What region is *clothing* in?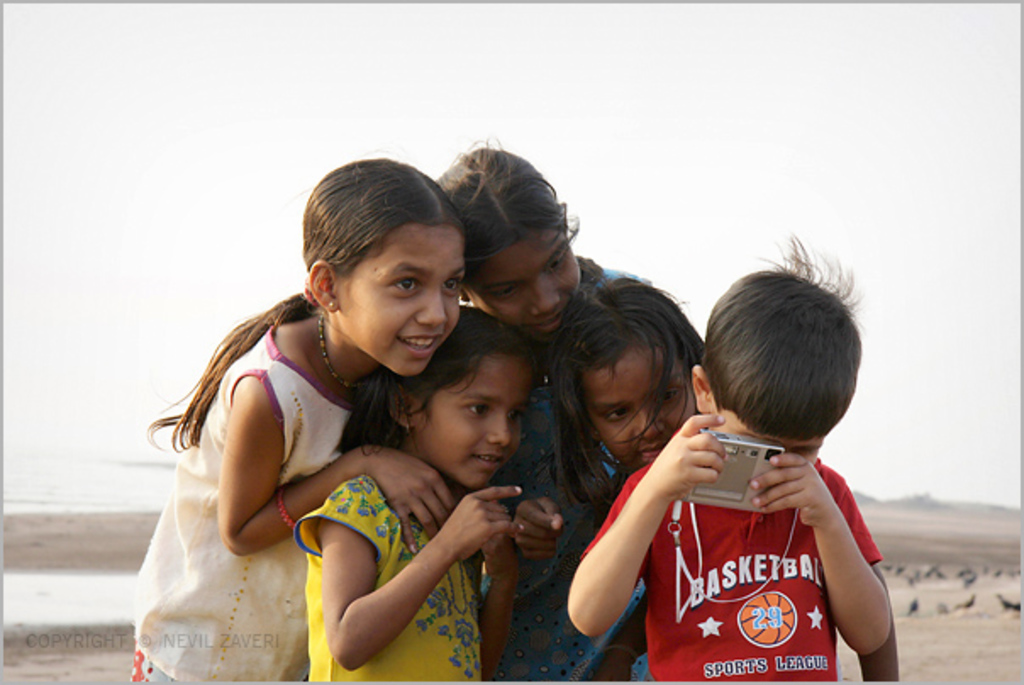
(left=466, top=254, right=648, bottom=683).
